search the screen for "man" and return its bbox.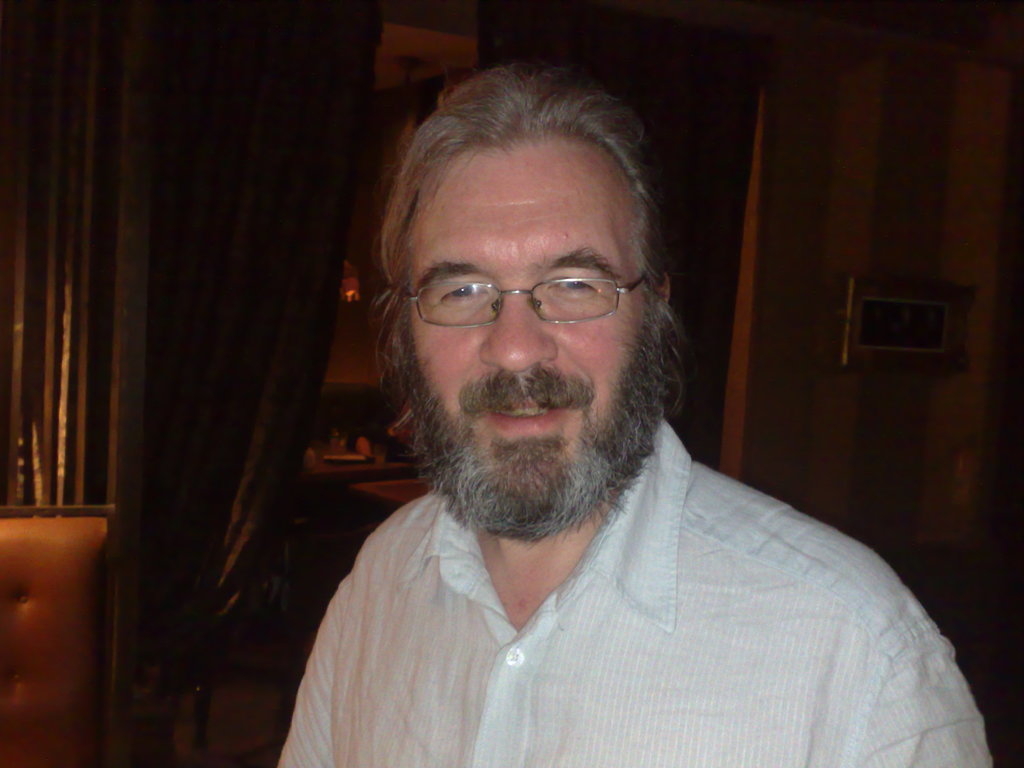
Found: 209:54:957:751.
